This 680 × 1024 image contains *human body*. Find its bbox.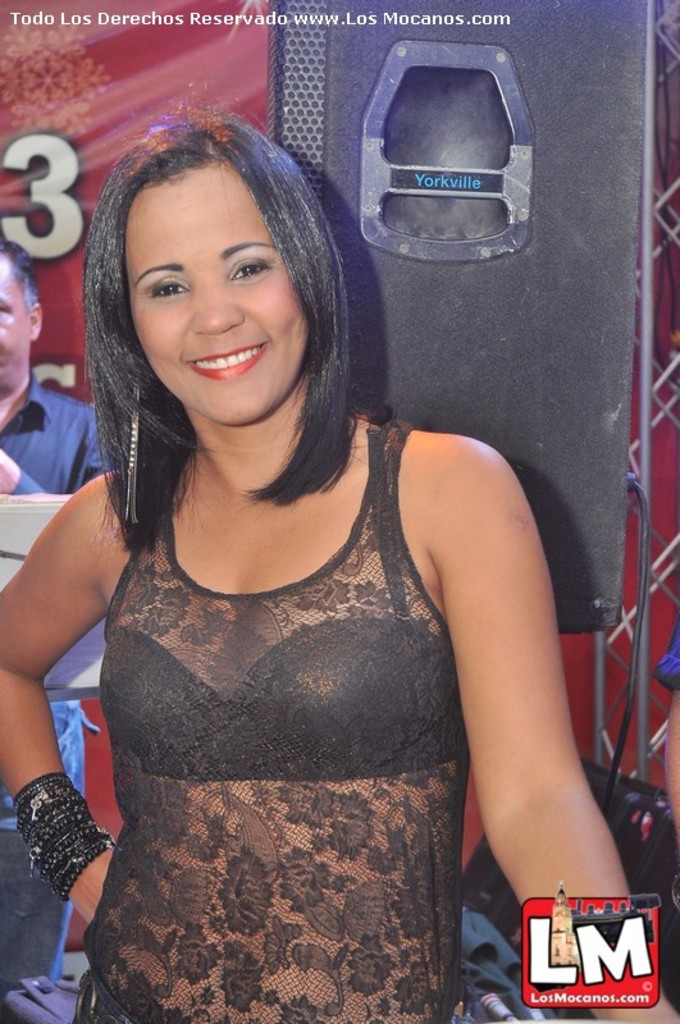
45,136,606,1023.
